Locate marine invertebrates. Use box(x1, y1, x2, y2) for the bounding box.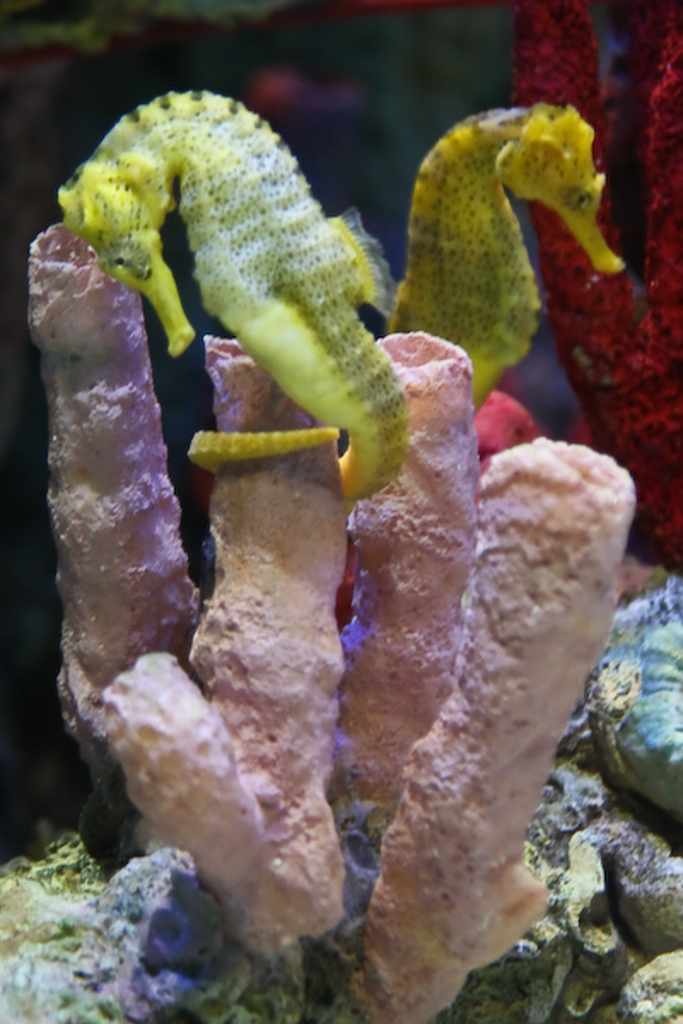
box(512, 0, 681, 597).
